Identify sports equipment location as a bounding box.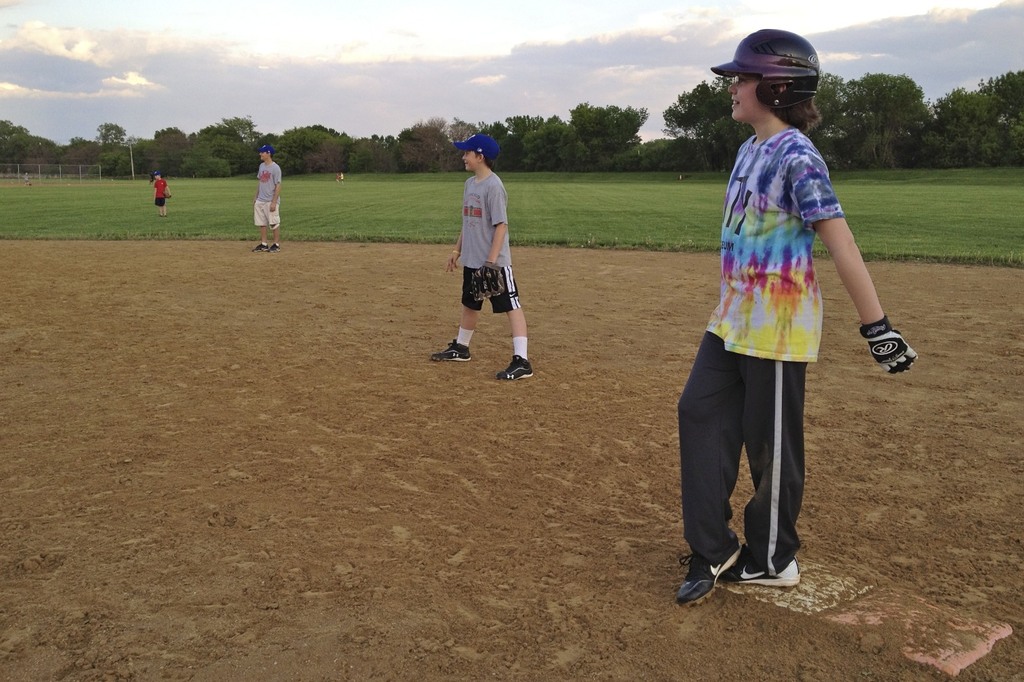
(722, 557, 797, 583).
